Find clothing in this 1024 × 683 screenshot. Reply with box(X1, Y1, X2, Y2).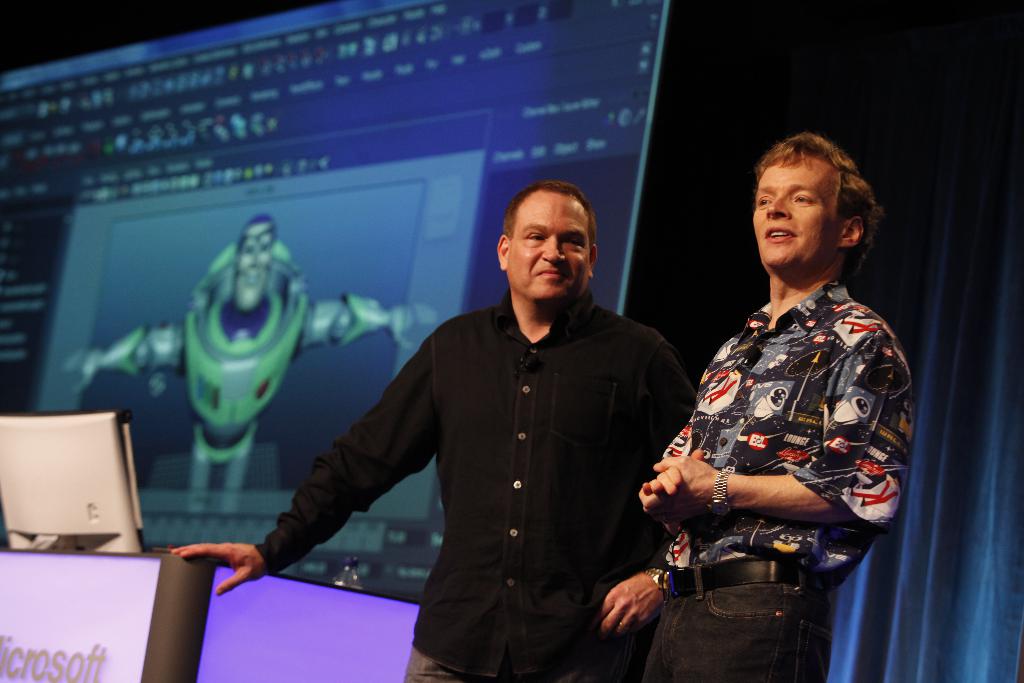
box(648, 276, 911, 682).
